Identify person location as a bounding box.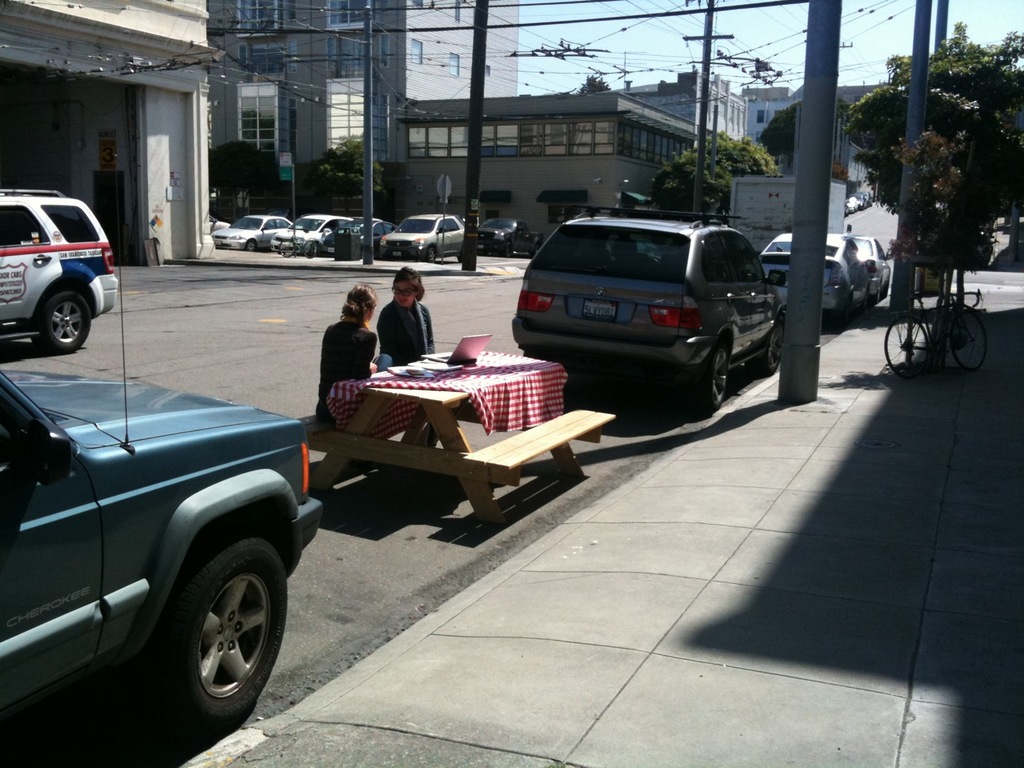
379/262/434/366.
